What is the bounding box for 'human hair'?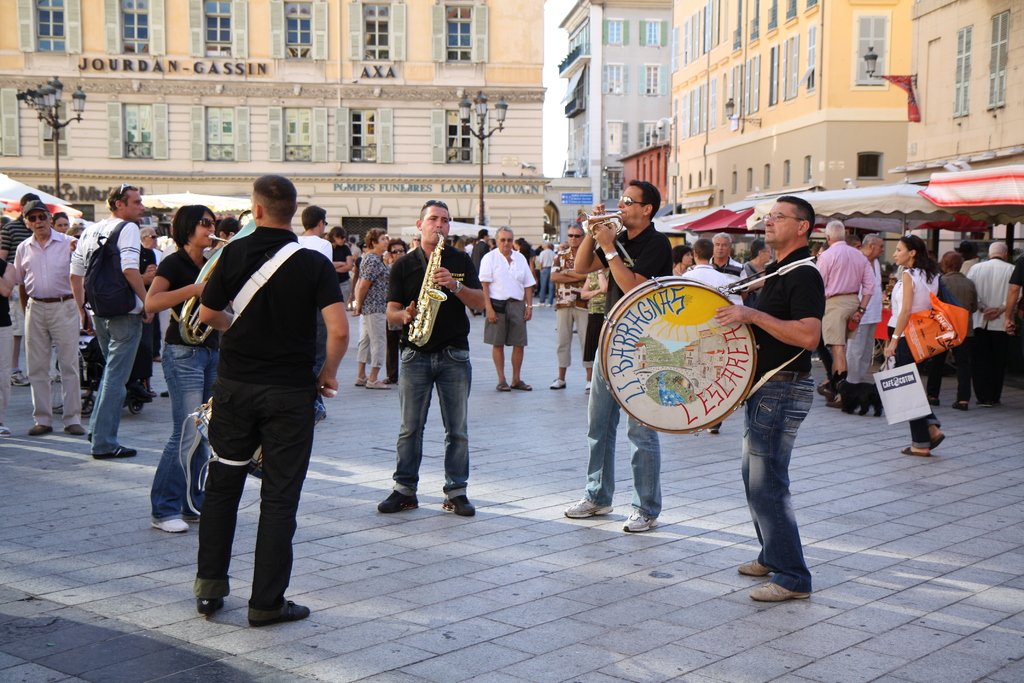
(557,243,566,249).
